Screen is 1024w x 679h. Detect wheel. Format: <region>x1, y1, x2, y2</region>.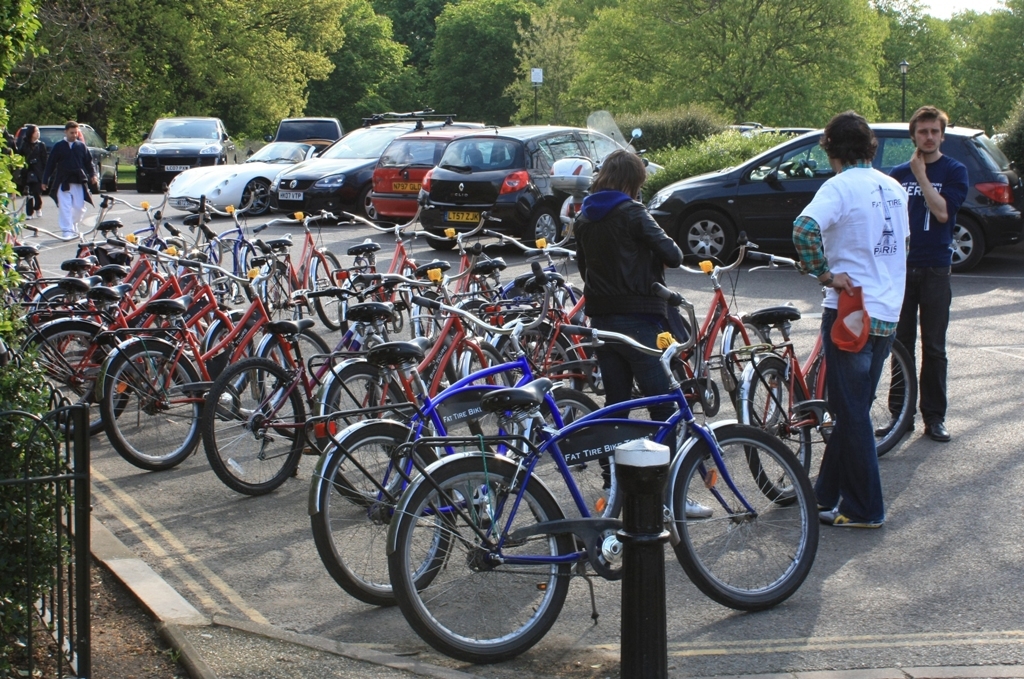
<region>706, 317, 773, 413</region>.
